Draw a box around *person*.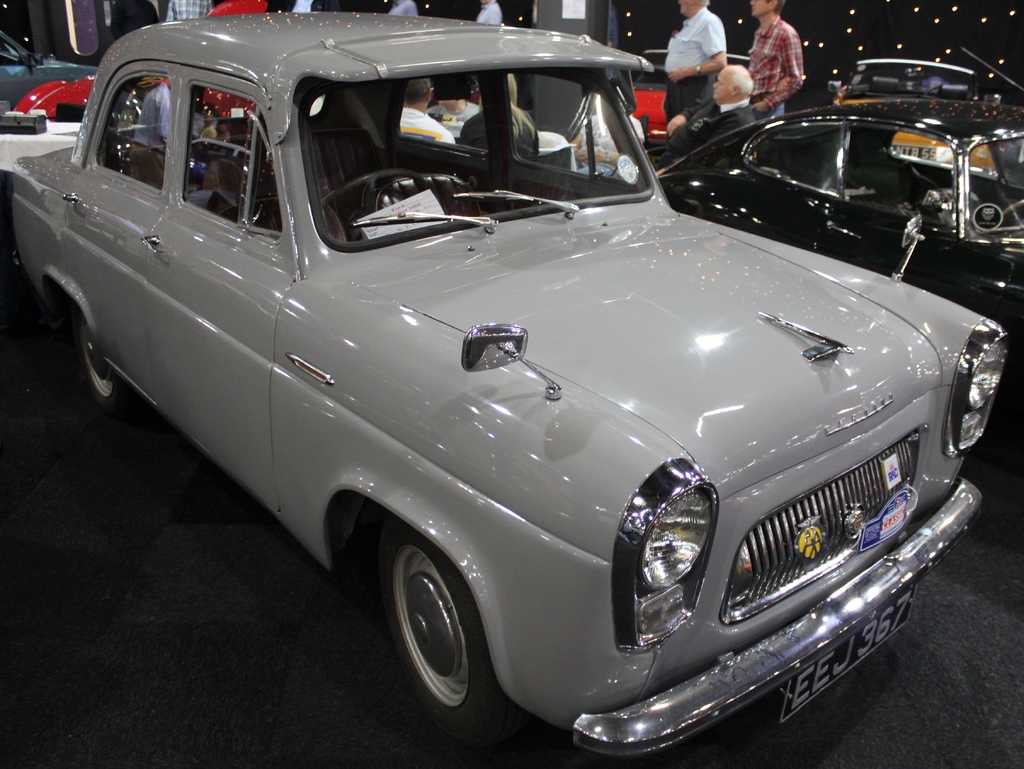
659, 59, 757, 164.
